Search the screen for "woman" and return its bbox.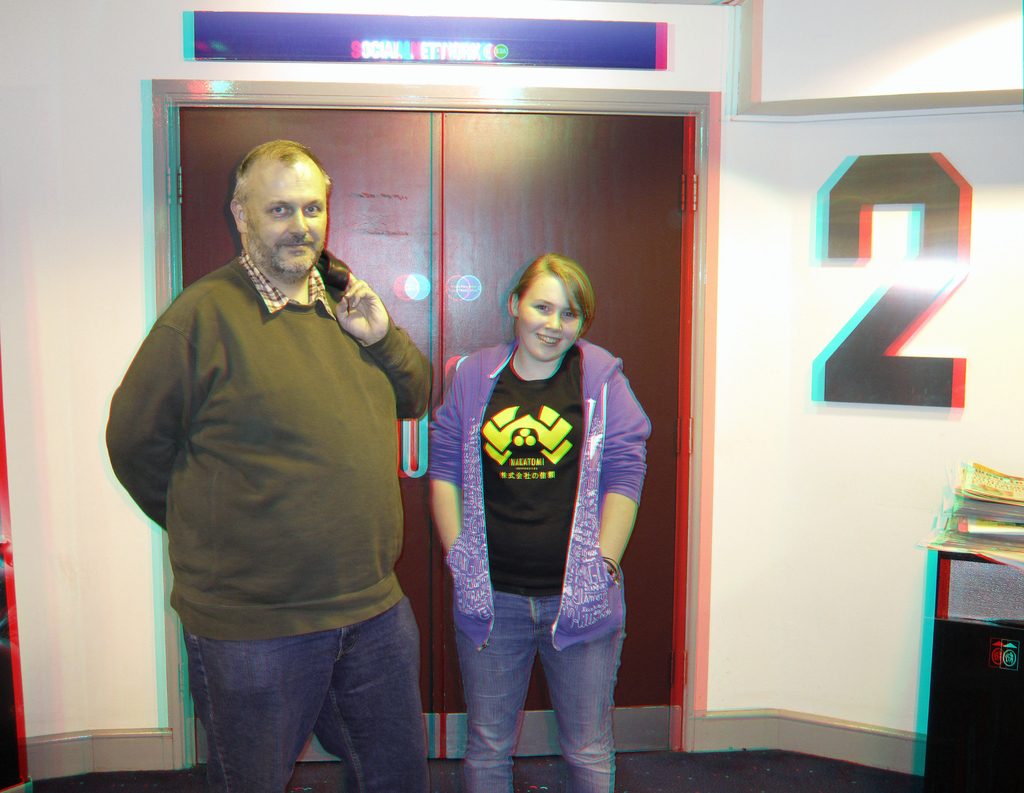
Found: box=[424, 224, 648, 773].
